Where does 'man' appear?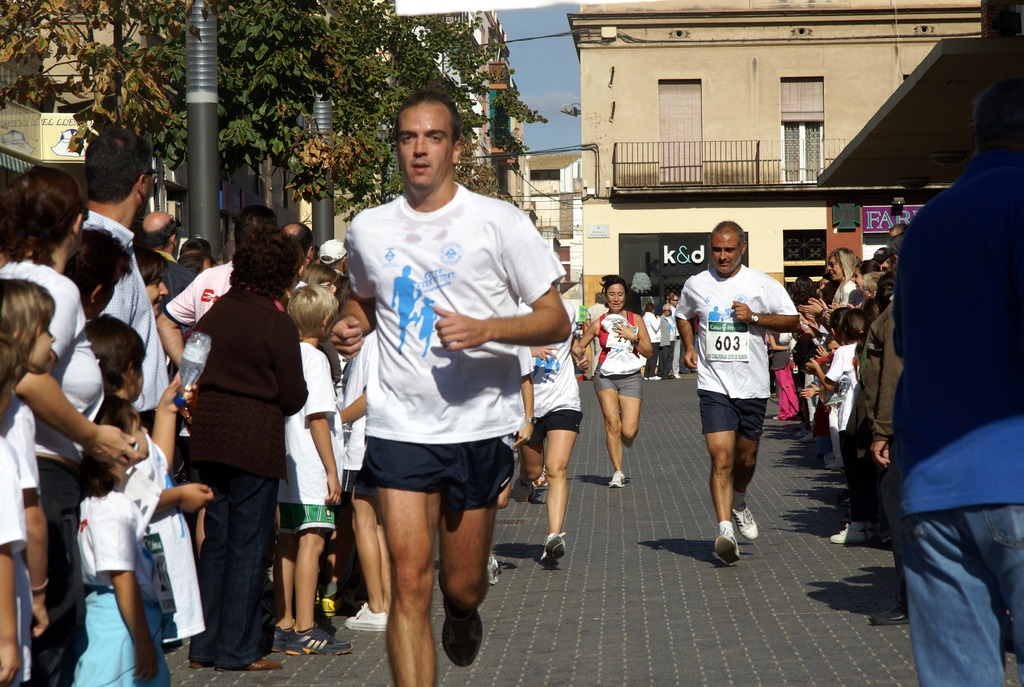
Appears at bbox(673, 219, 804, 565).
